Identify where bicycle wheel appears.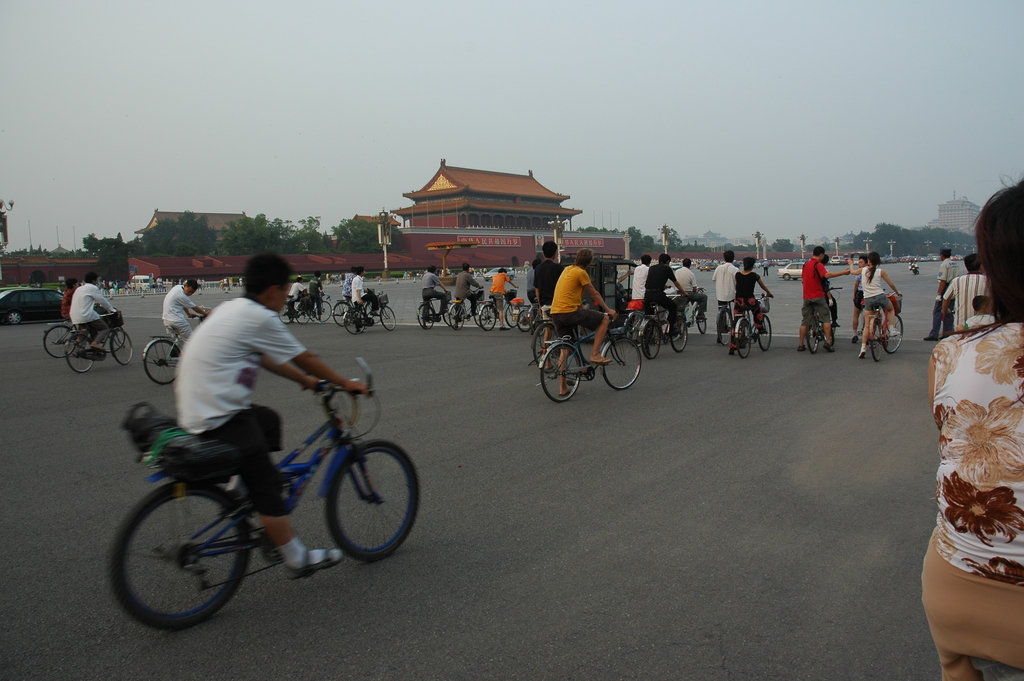
Appears at region(325, 438, 422, 565).
